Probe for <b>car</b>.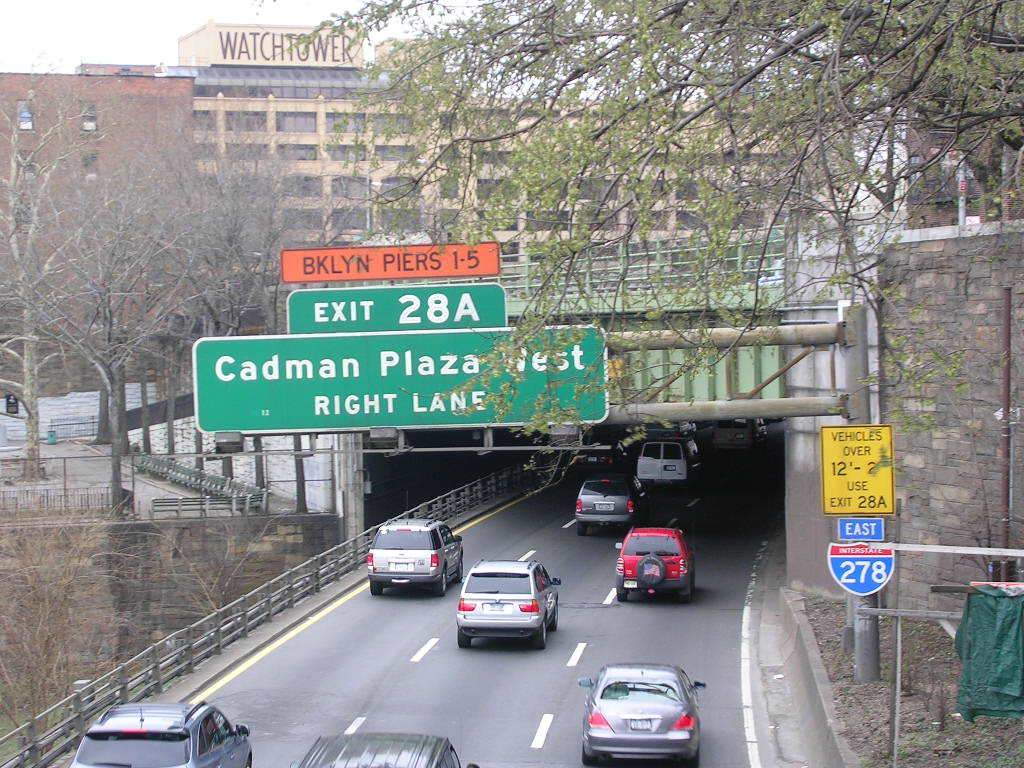
Probe result: {"x1": 574, "y1": 669, "x2": 708, "y2": 756}.
